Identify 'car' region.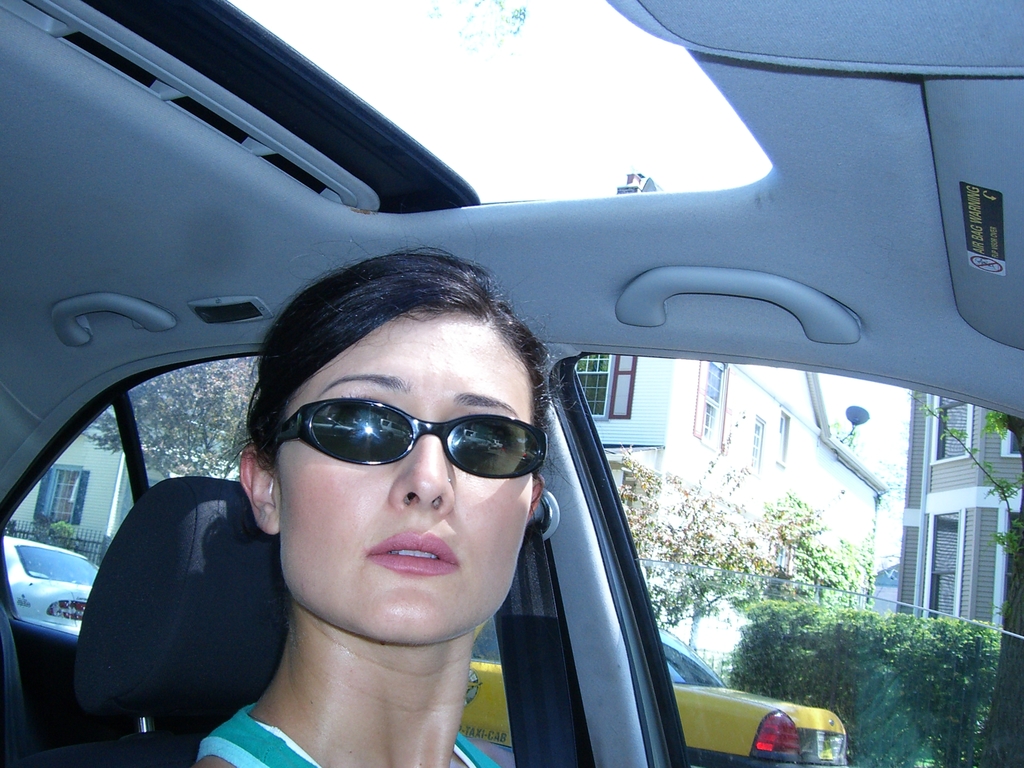
Region: (0, 540, 93, 634).
